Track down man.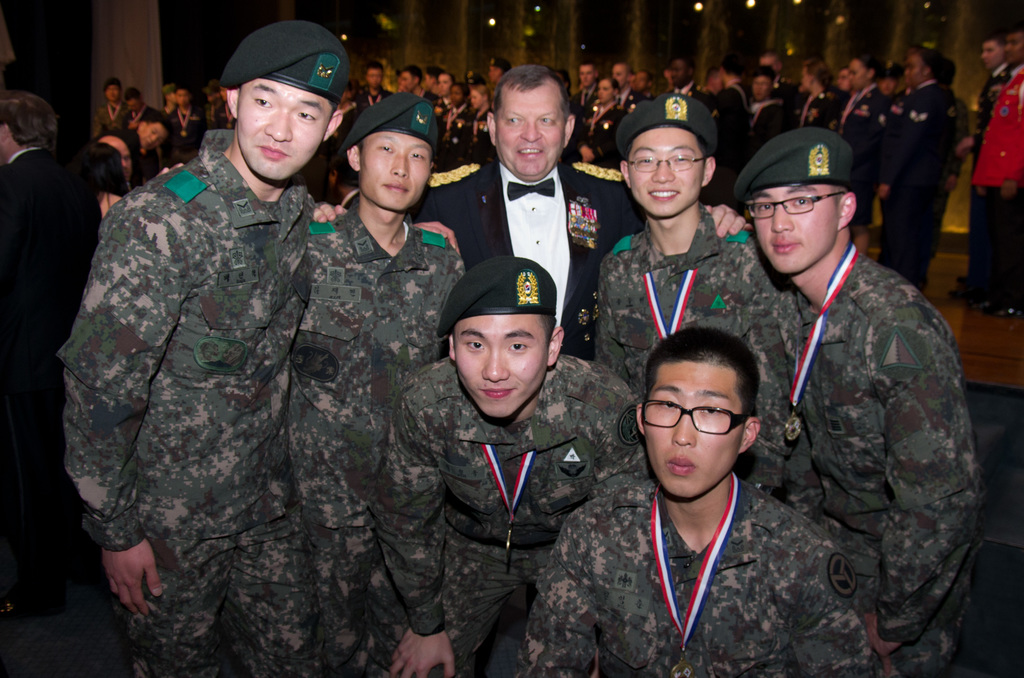
Tracked to {"left": 394, "top": 60, "right": 641, "bottom": 369}.
